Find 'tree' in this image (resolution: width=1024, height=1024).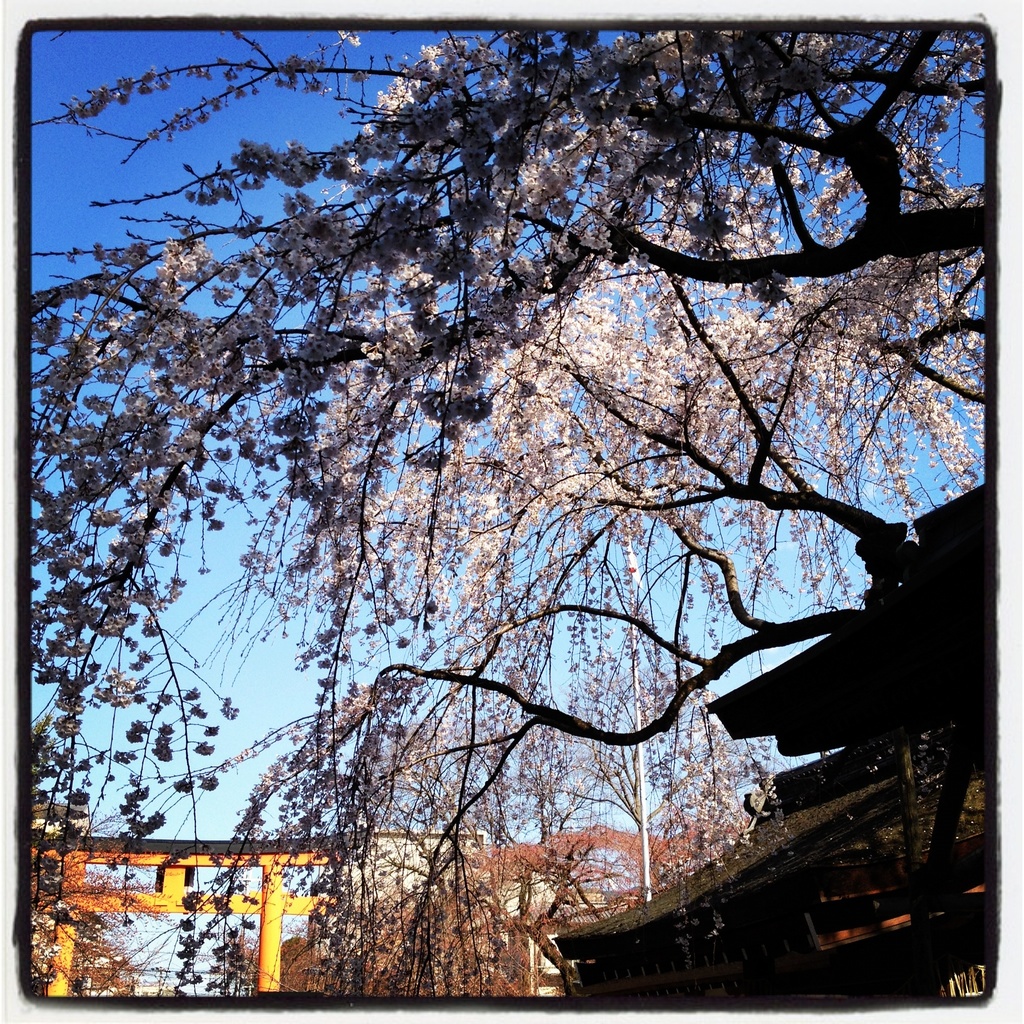
{"x1": 28, "y1": 28, "x2": 1005, "y2": 979}.
